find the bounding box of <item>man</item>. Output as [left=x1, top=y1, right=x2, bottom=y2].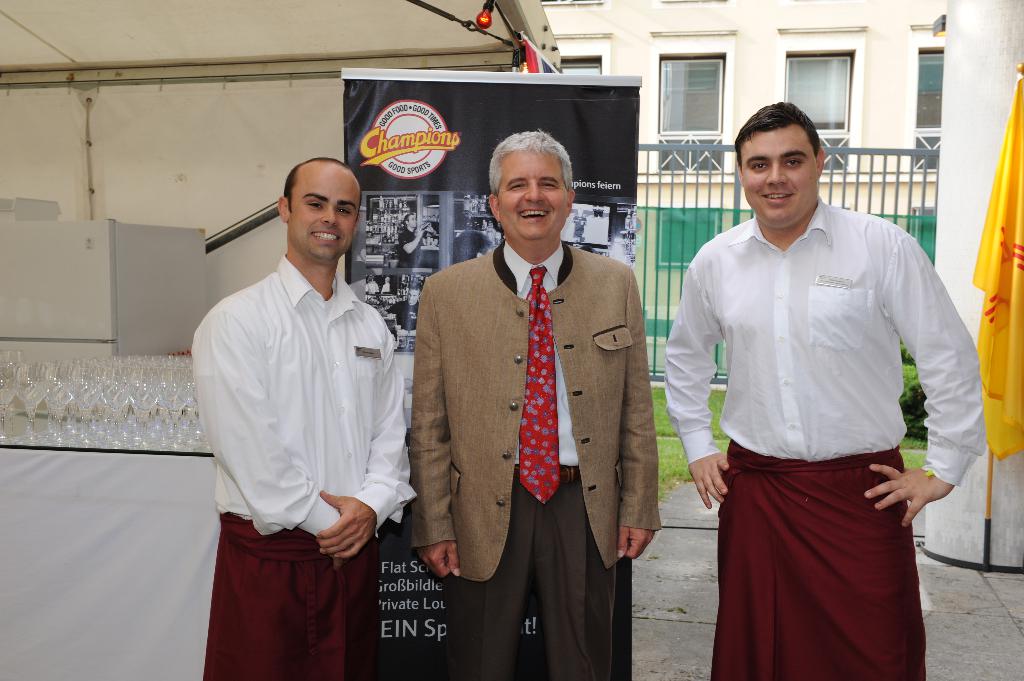
[left=450, top=227, right=496, bottom=264].
